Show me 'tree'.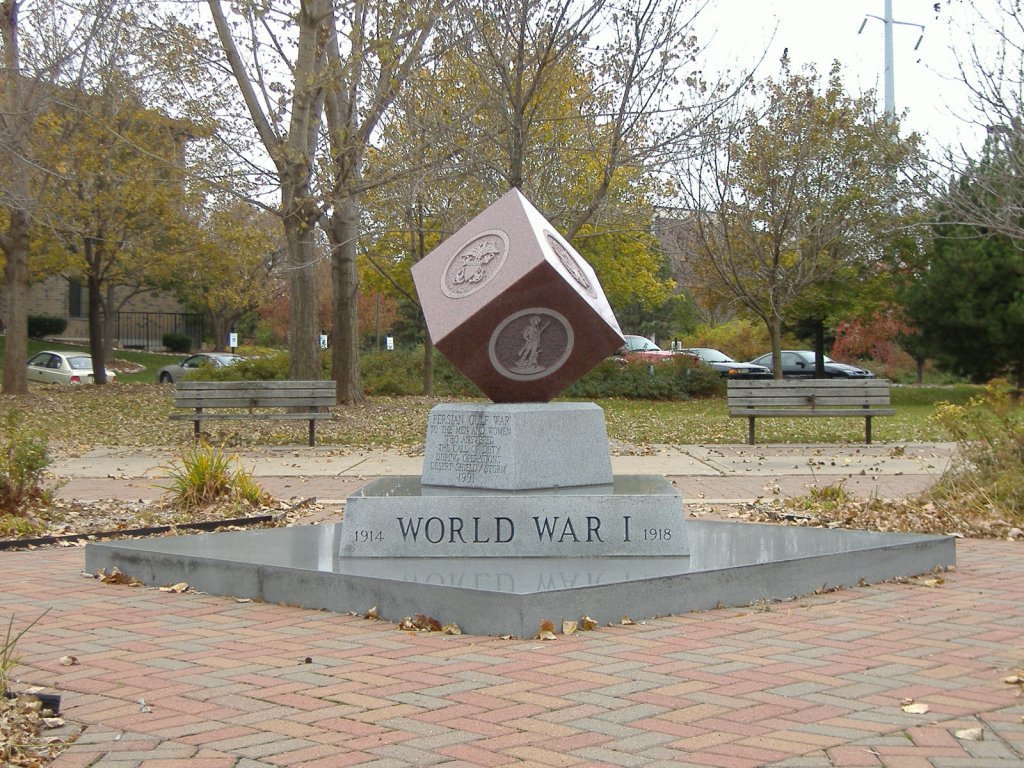
'tree' is here: [342, 0, 491, 392].
